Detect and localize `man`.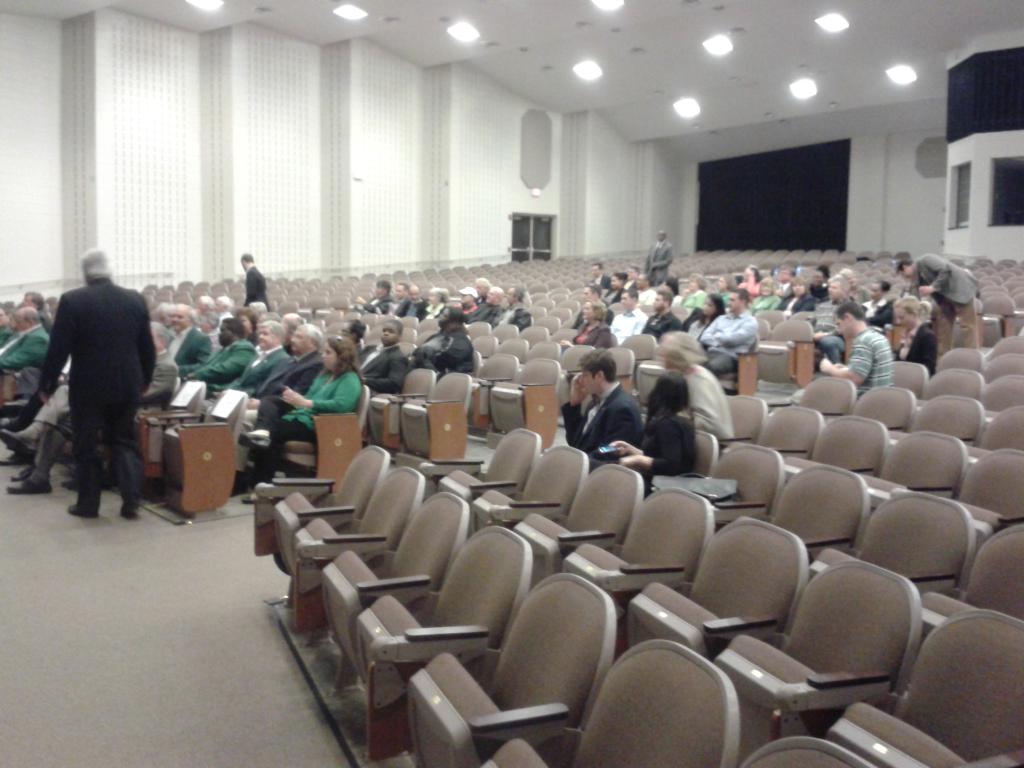
Localized at x1=570, y1=285, x2=614, y2=332.
